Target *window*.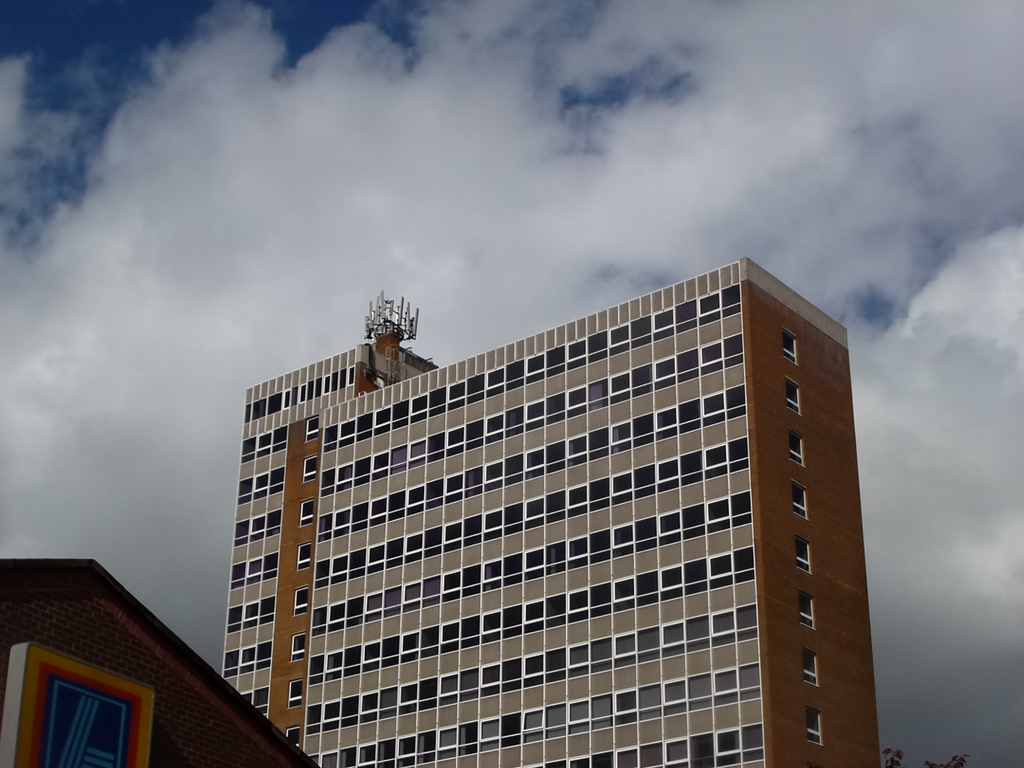
Target region: [232,523,250,548].
